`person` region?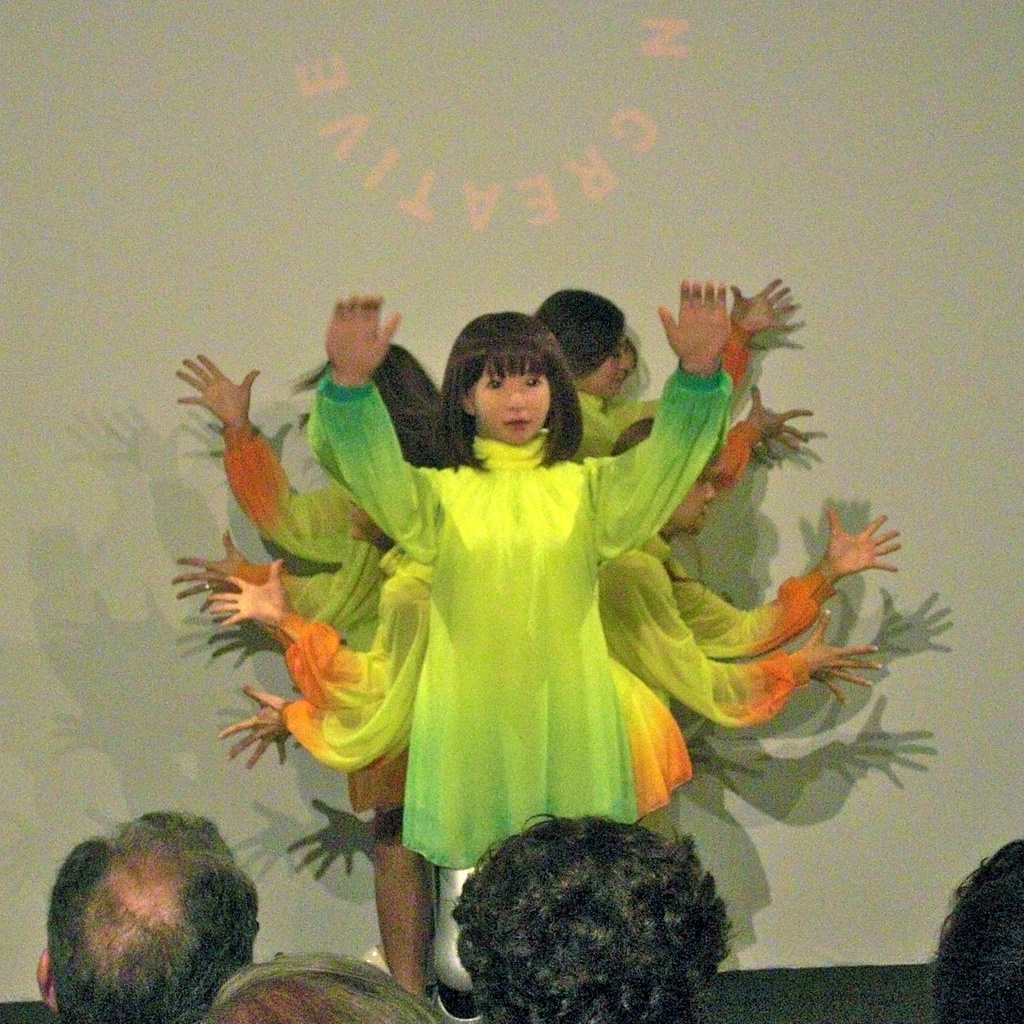
bbox=(312, 284, 737, 864)
